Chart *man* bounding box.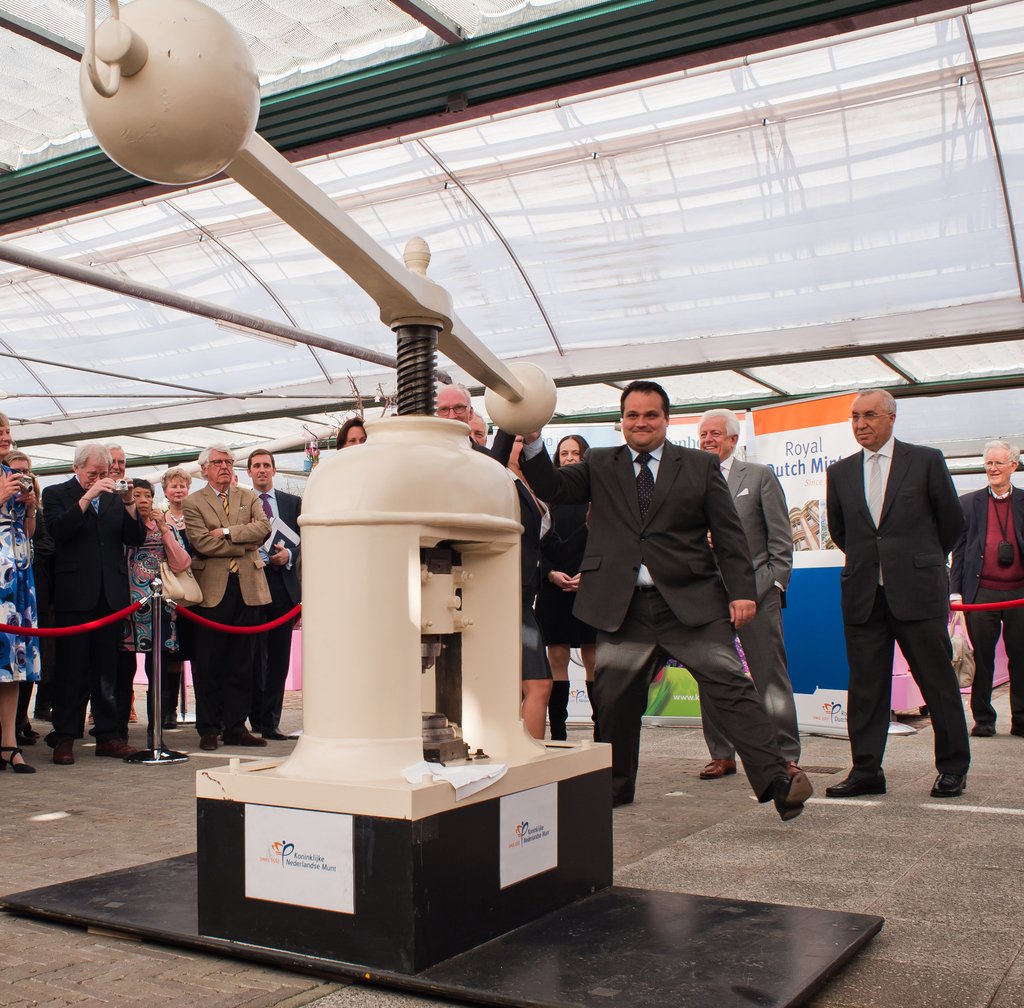
Charted: {"left": 242, "top": 449, "right": 301, "bottom": 737}.
